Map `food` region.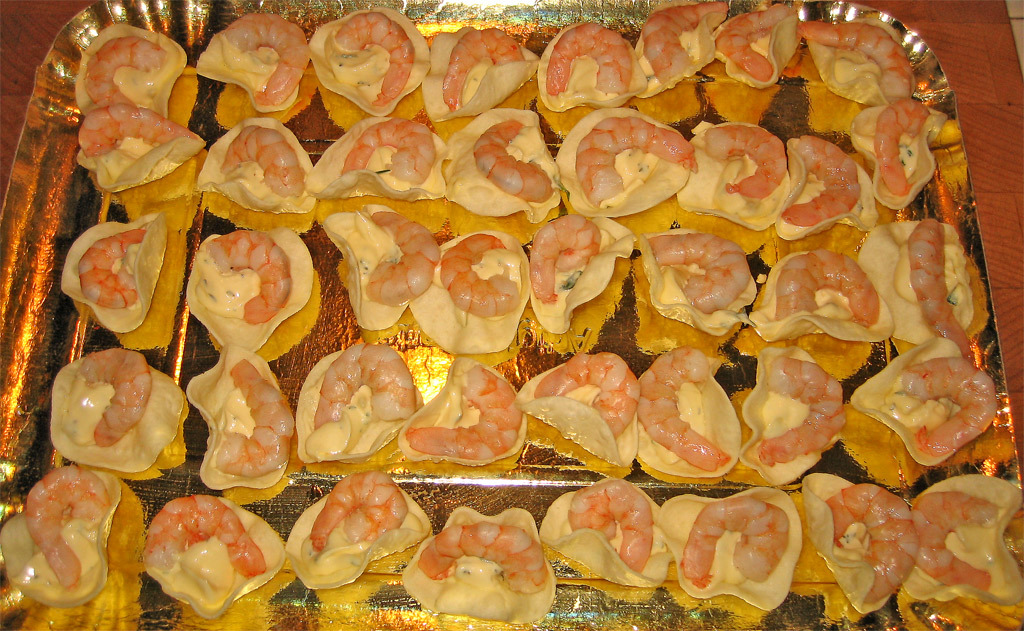
Mapped to bbox=(296, 342, 427, 462).
